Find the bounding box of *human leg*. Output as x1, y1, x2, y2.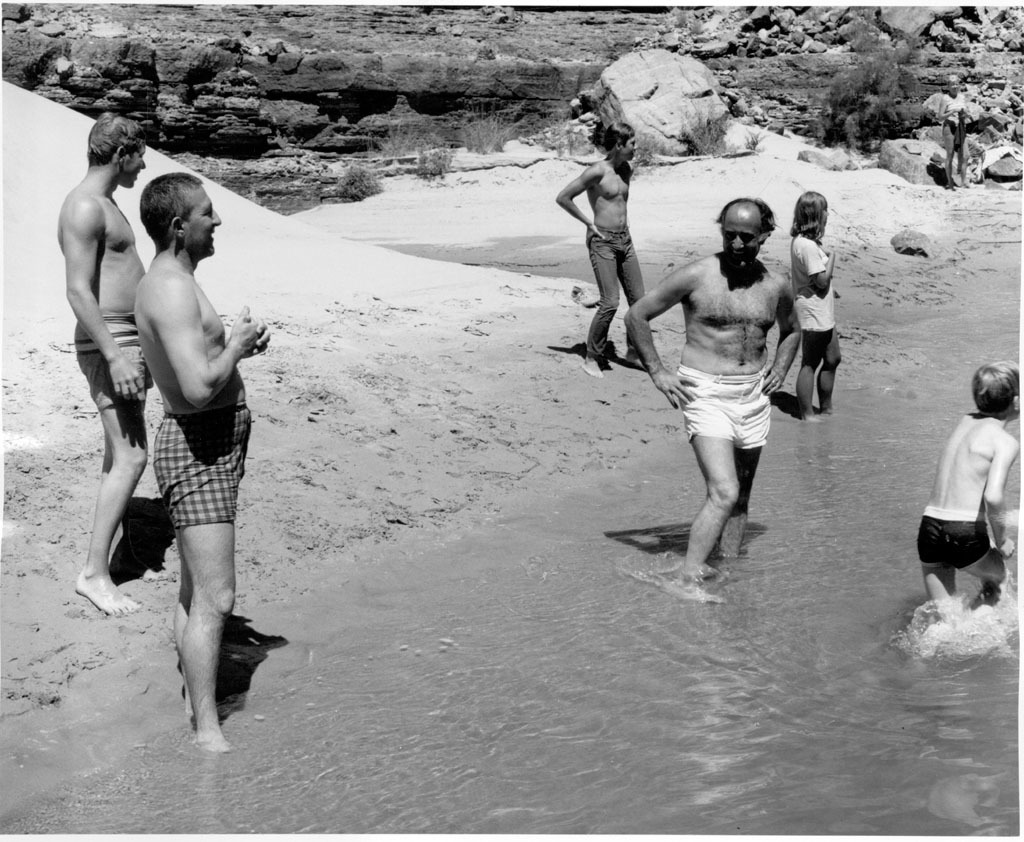
682, 361, 736, 570.
